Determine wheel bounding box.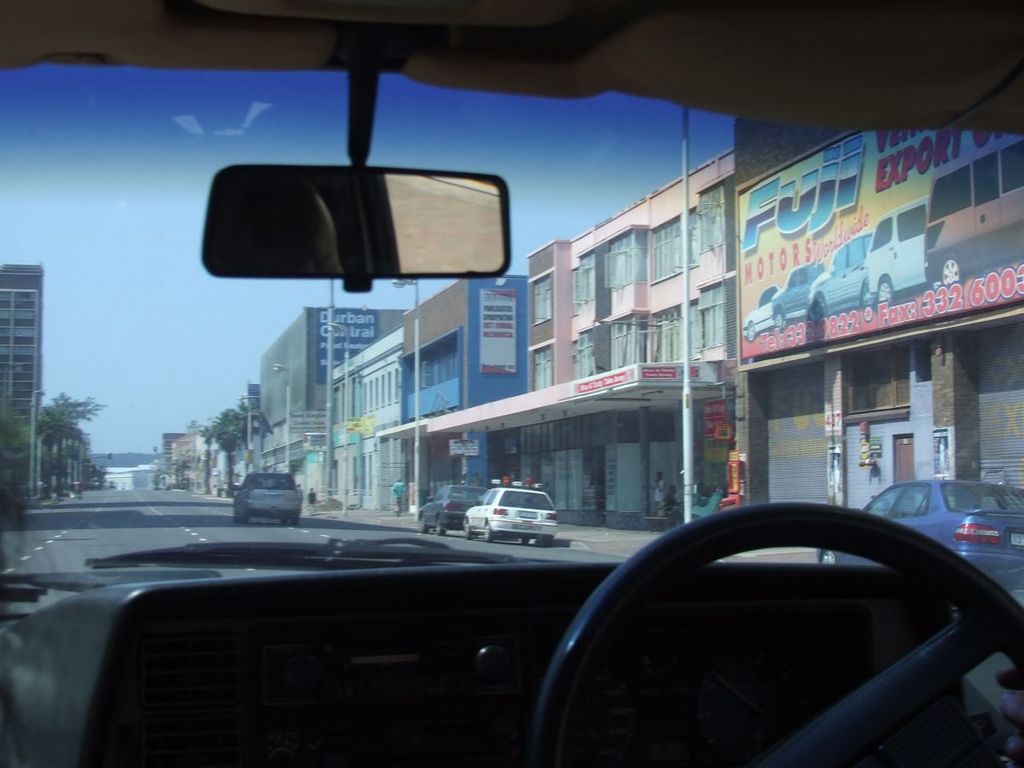
Determined: Rect(817, 549, 841, 568).
